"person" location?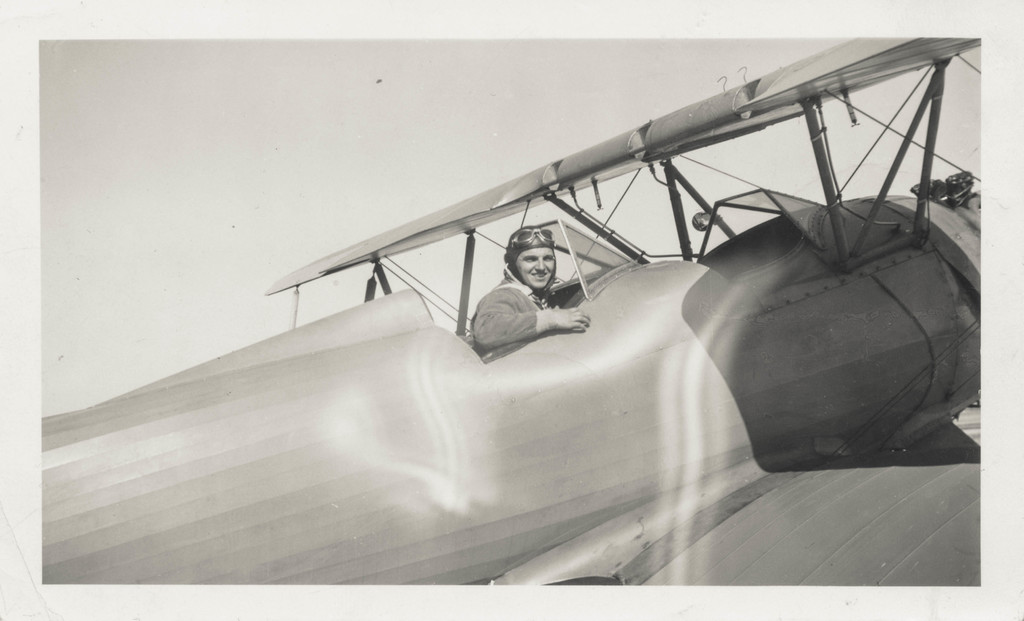
region(482, 240, 566, 350)
